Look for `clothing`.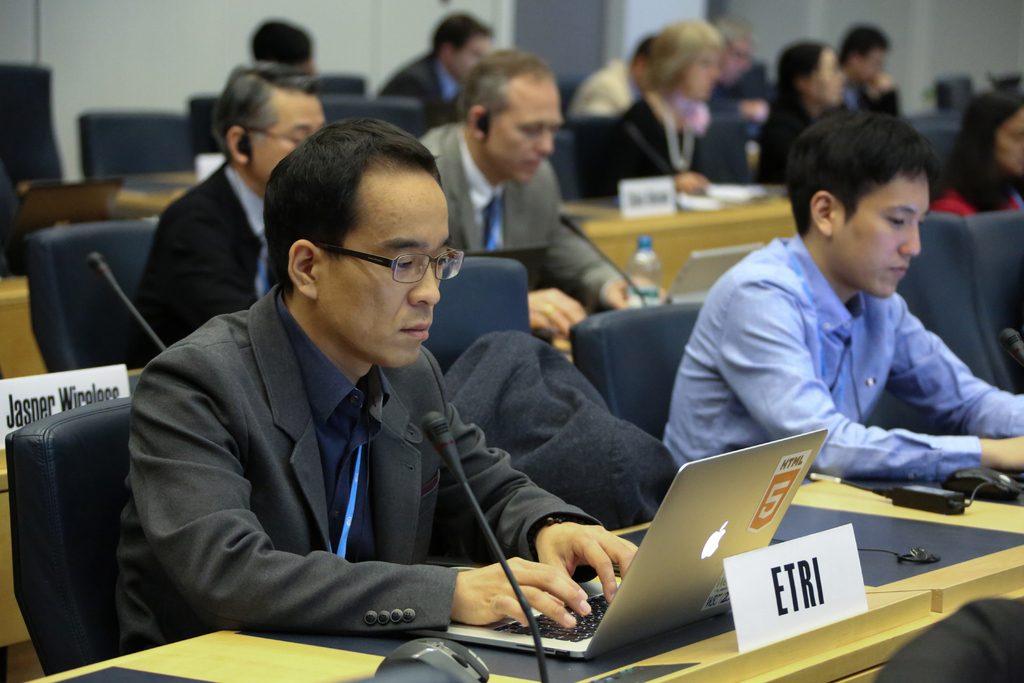
Found: (404,113,623,319).
